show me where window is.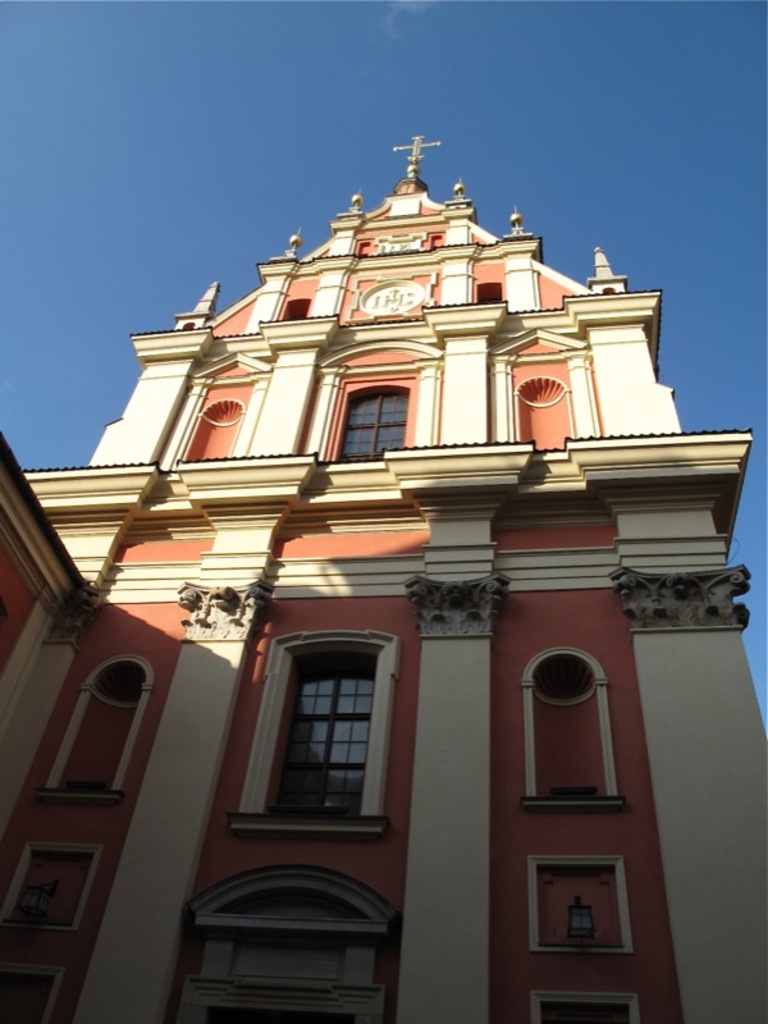
window is at (left=234, top=616, right=410, bottom=860).
